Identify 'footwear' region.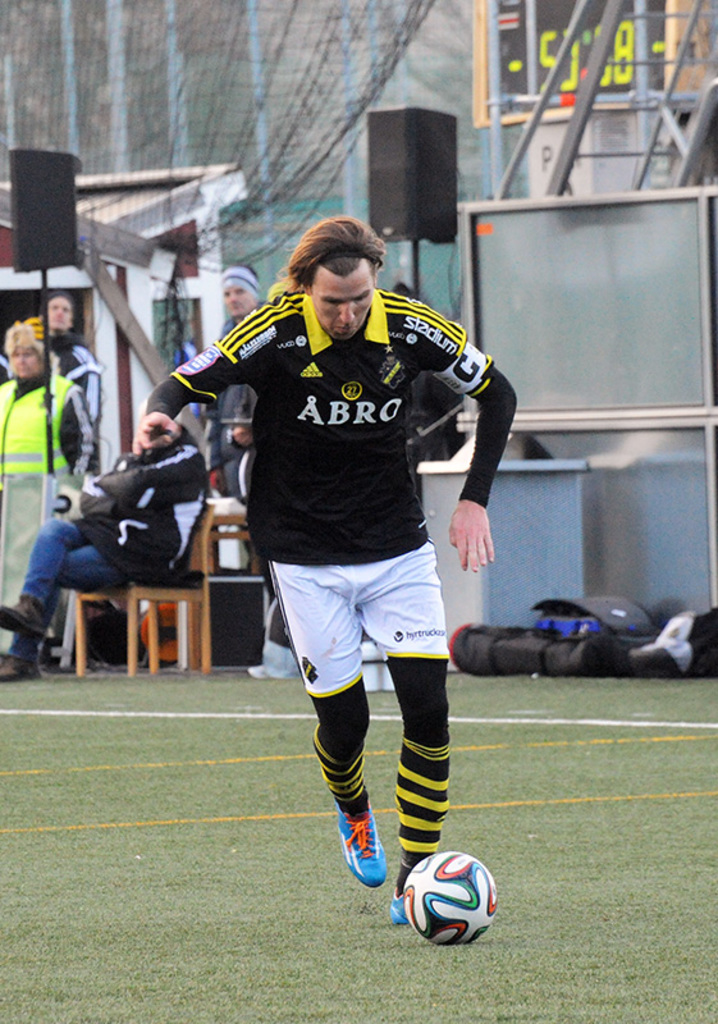
Region: crop(331, 795, 390, 890).
